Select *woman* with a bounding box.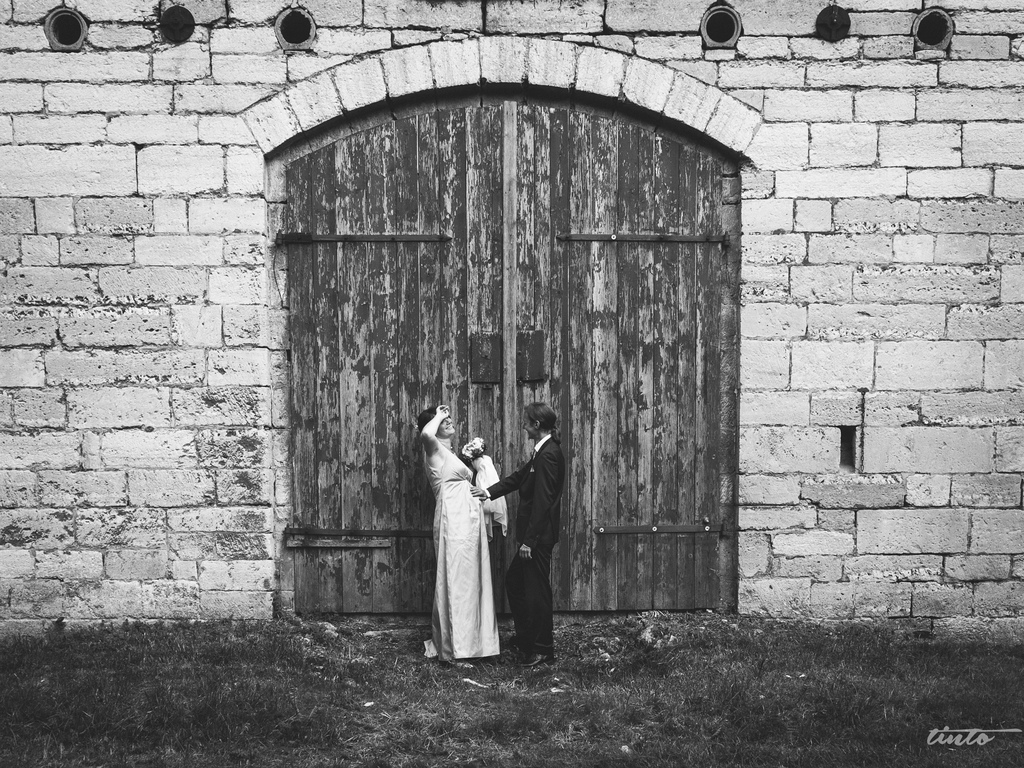
(412, 397, 500, 673).
